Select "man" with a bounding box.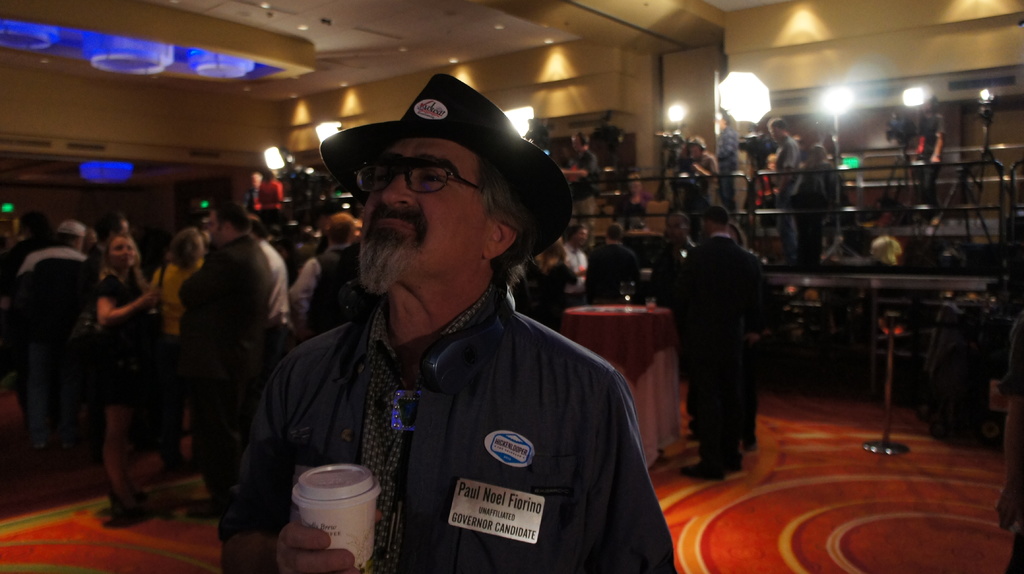
l=912, t=90, r=943, b=208.
